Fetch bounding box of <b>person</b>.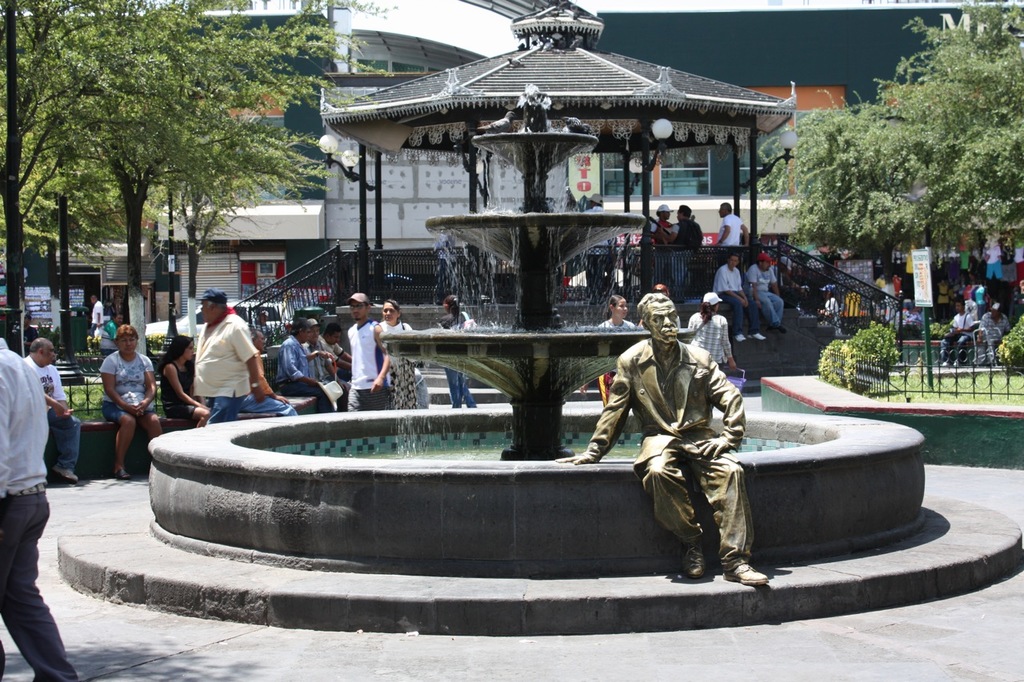
Bbox: pyautogui.locateOnScreen(690, 293, 740, 374).
